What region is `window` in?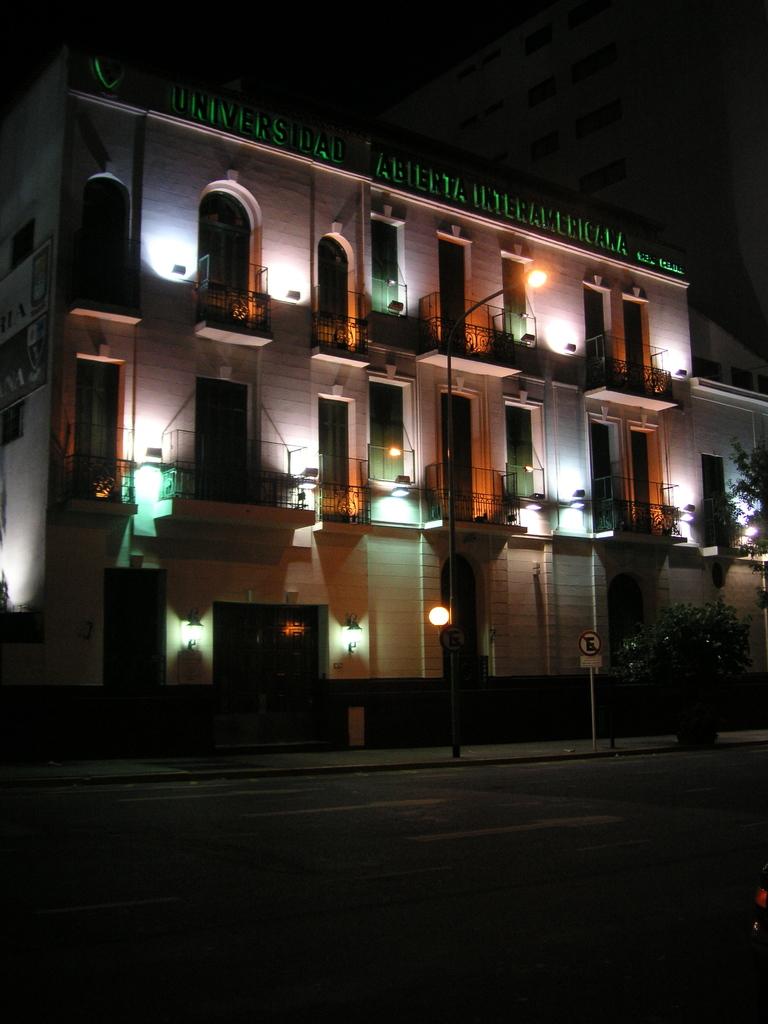
159:379:311:543.
